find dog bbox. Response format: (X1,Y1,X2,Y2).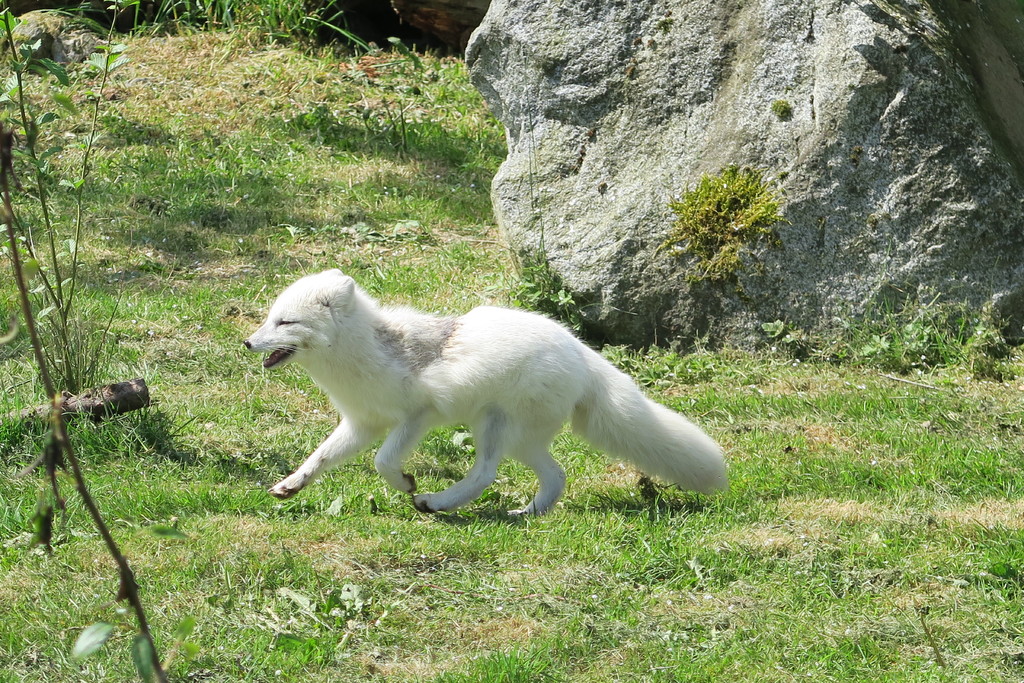
(243,269,729,519).
